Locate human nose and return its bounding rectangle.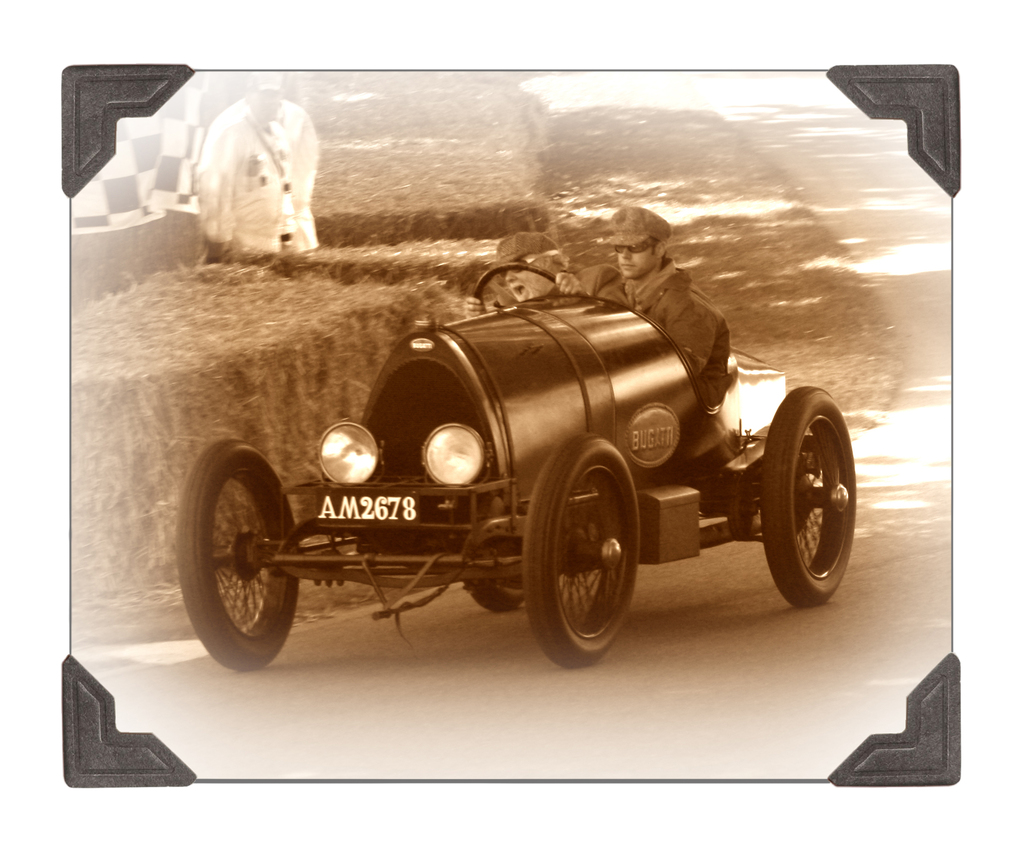
pyautogui.locateOnScreen(620, 250, 632, 261).
